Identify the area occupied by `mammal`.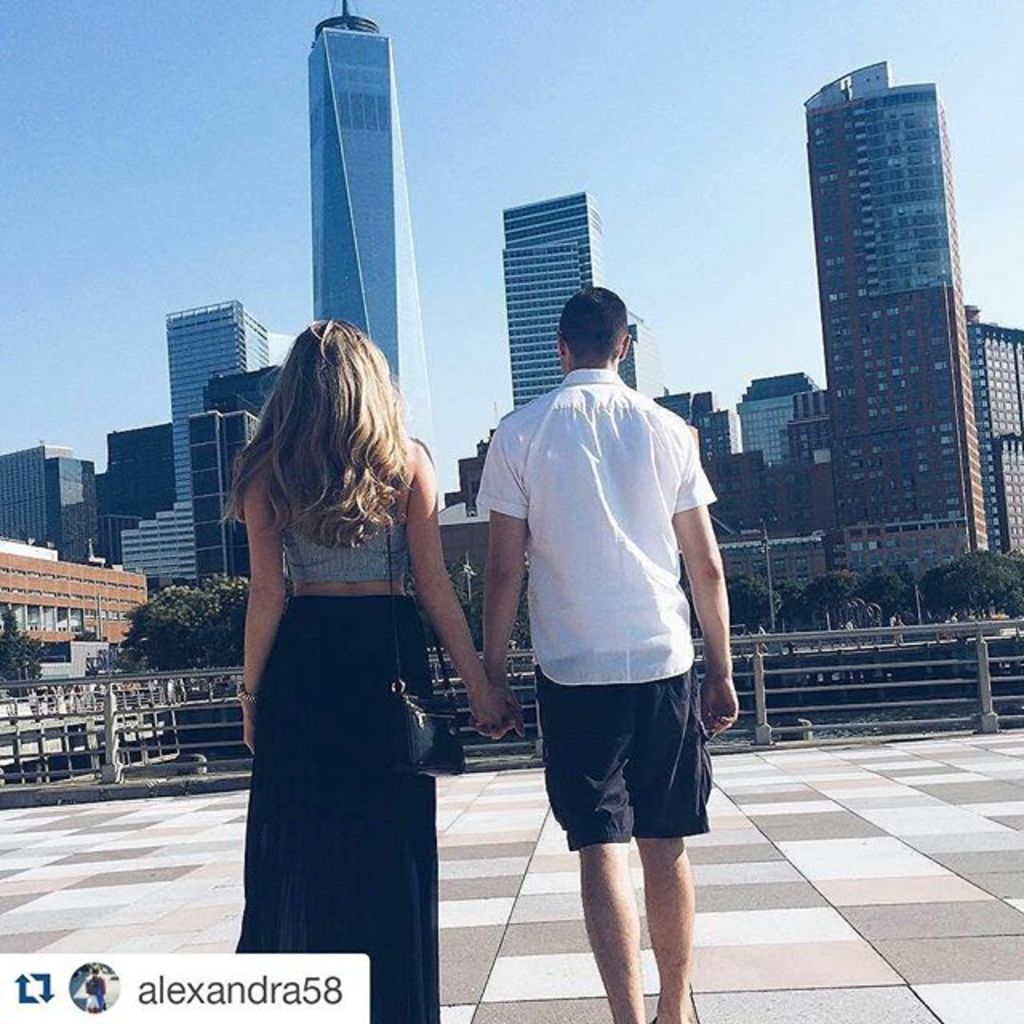
Area: <box>86,992,99,1014</box>.
